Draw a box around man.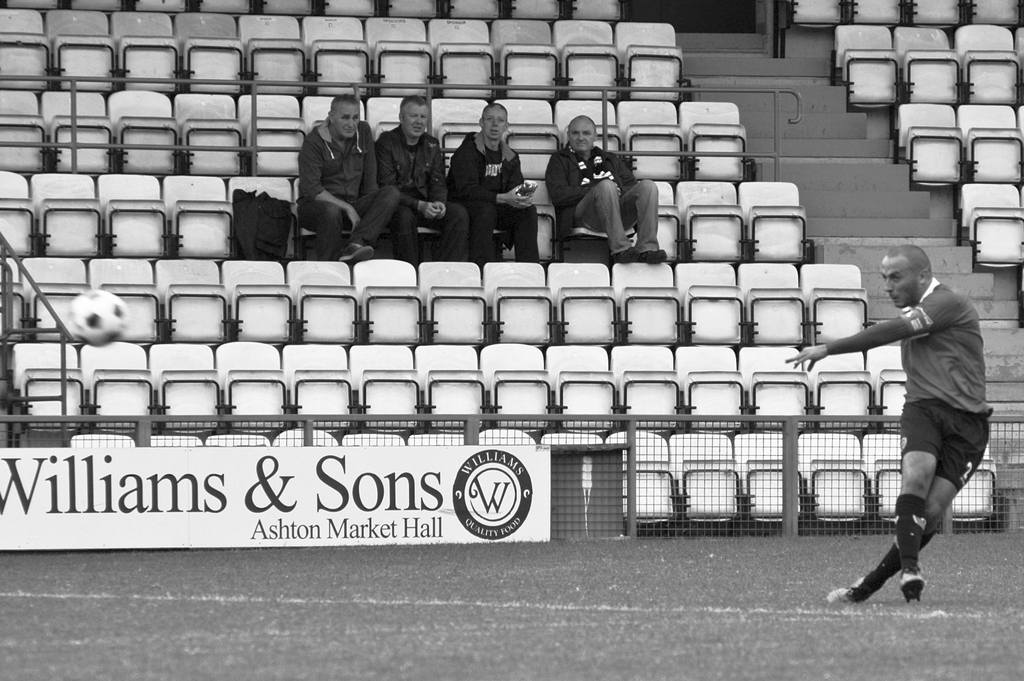
crop(302, 100, 371, 259).
